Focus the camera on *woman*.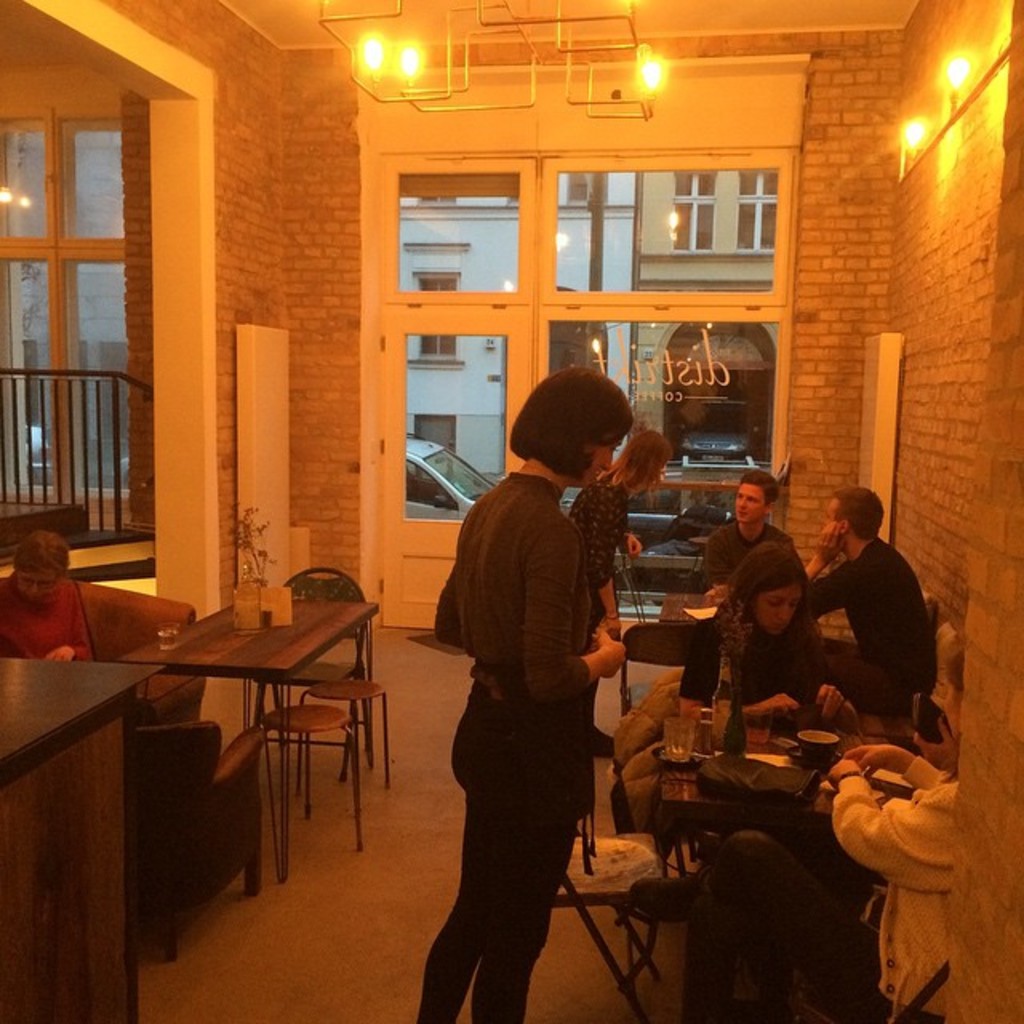
Focus region: pyautogui.locateOnScreen(424, 389, 658, 1023).
